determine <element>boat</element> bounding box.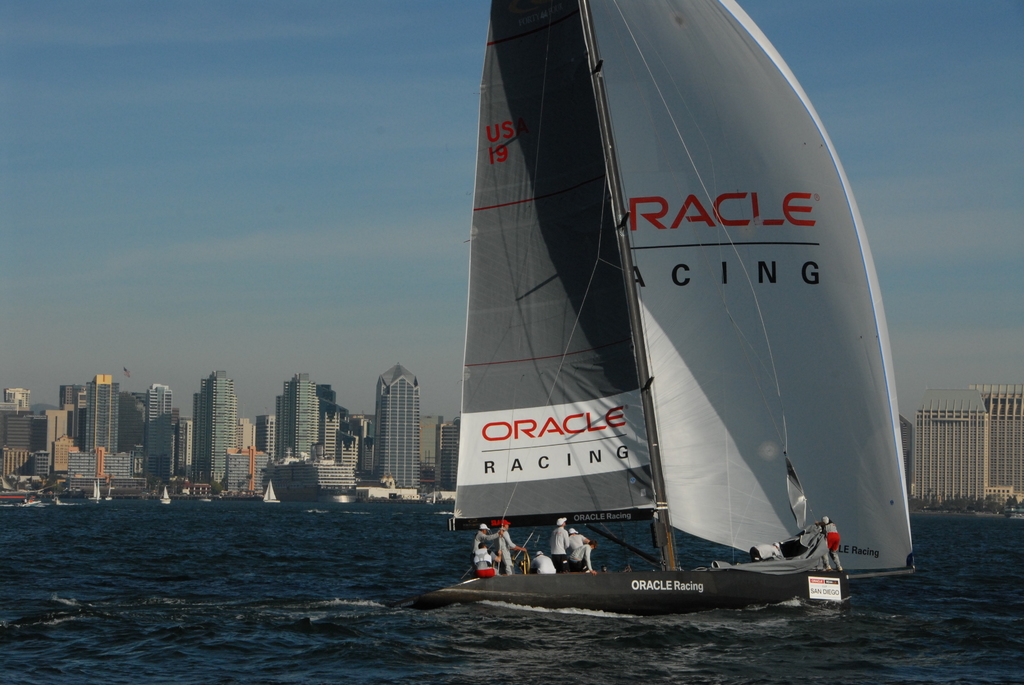
Determined: 9,494,42,508.
